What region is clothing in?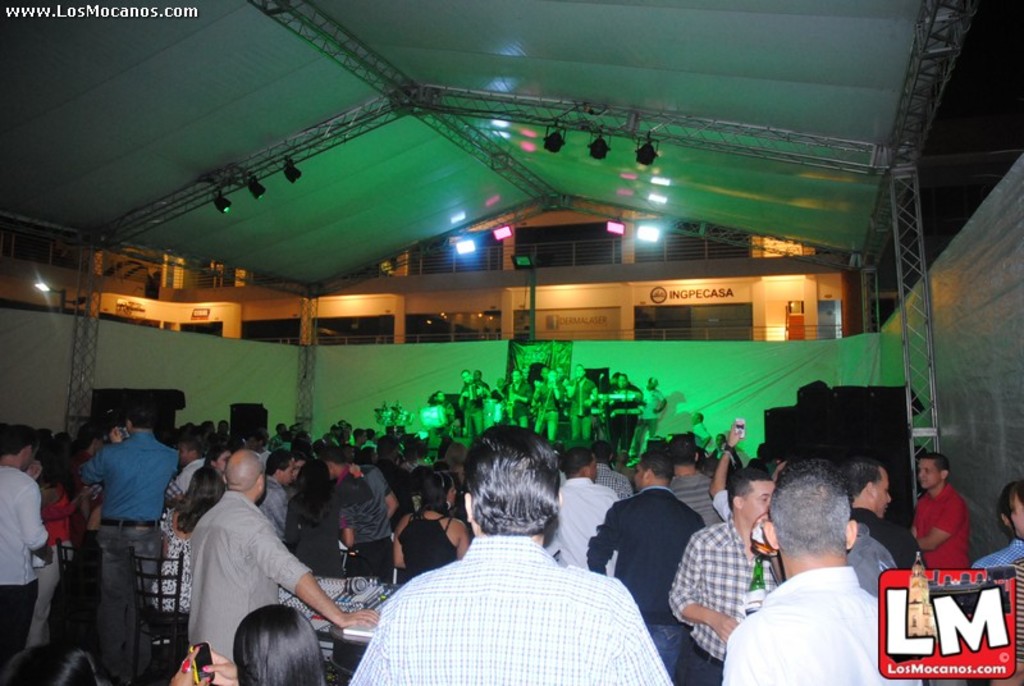
910:491:975:593.
